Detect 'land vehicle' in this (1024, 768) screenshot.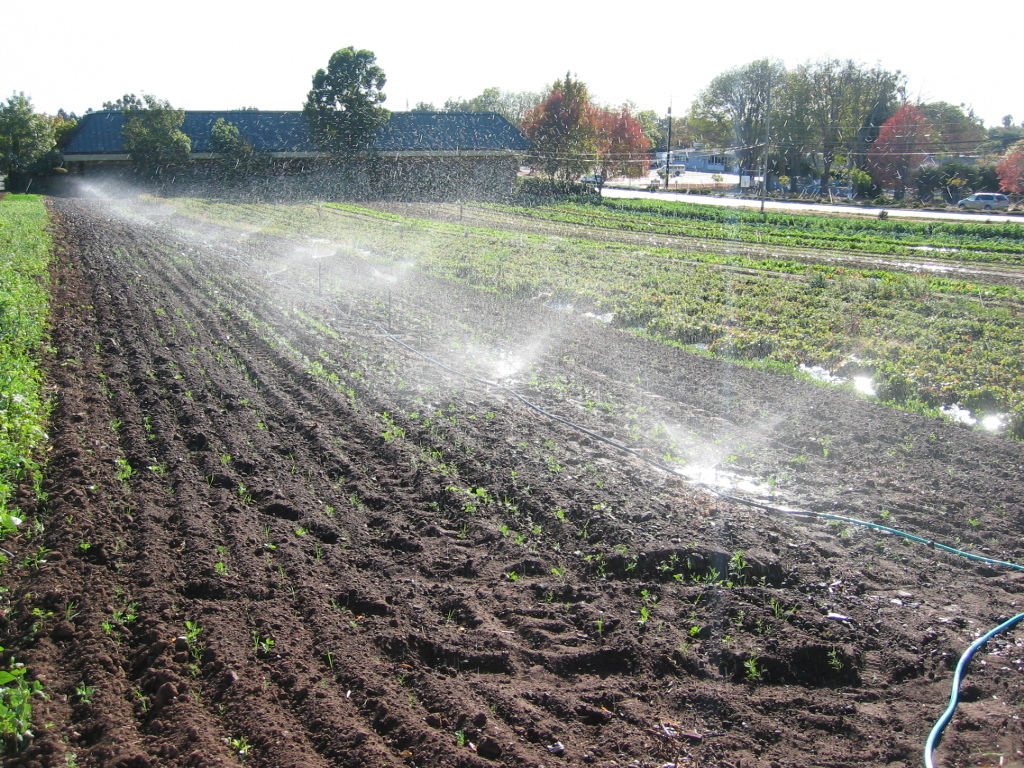
Detection: bbox=[586, 174, 602, 179].
